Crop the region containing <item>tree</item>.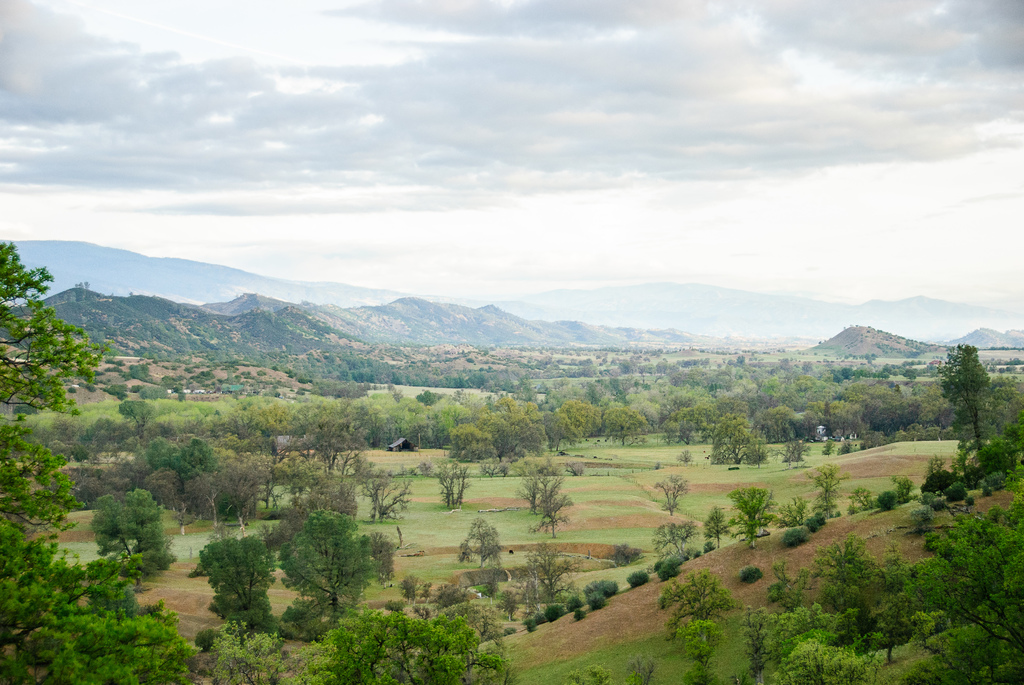
Crop region: left=674, top=446, right=695, bottom=464.
